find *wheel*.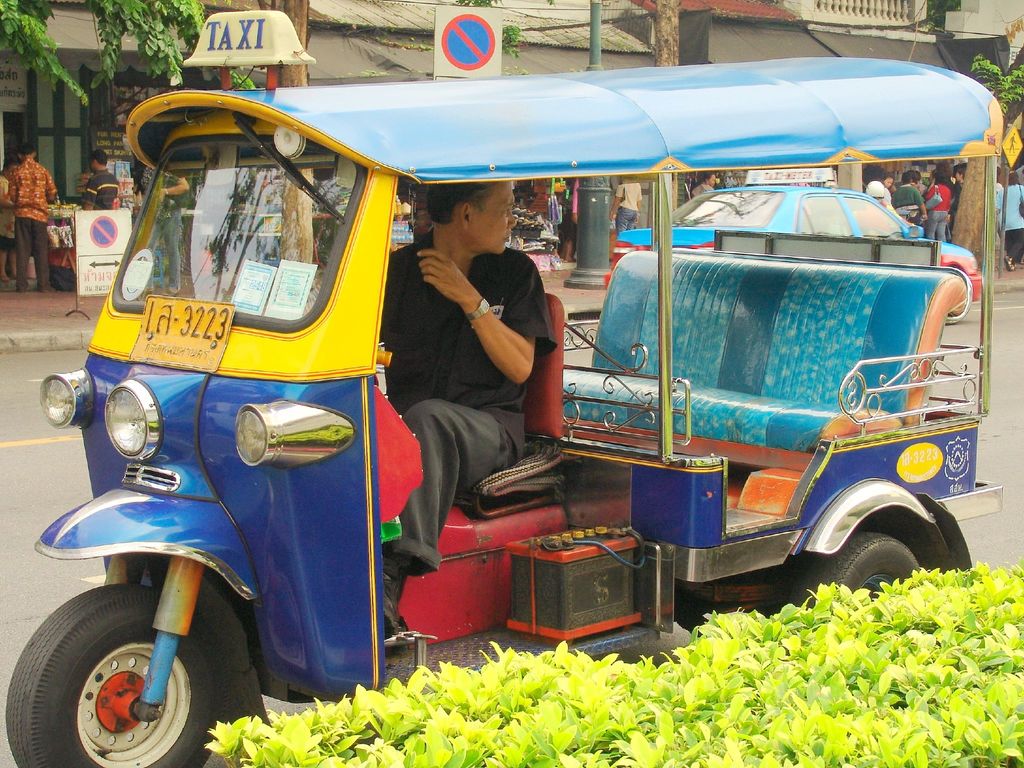
detection(788, 532, 918, 606).
